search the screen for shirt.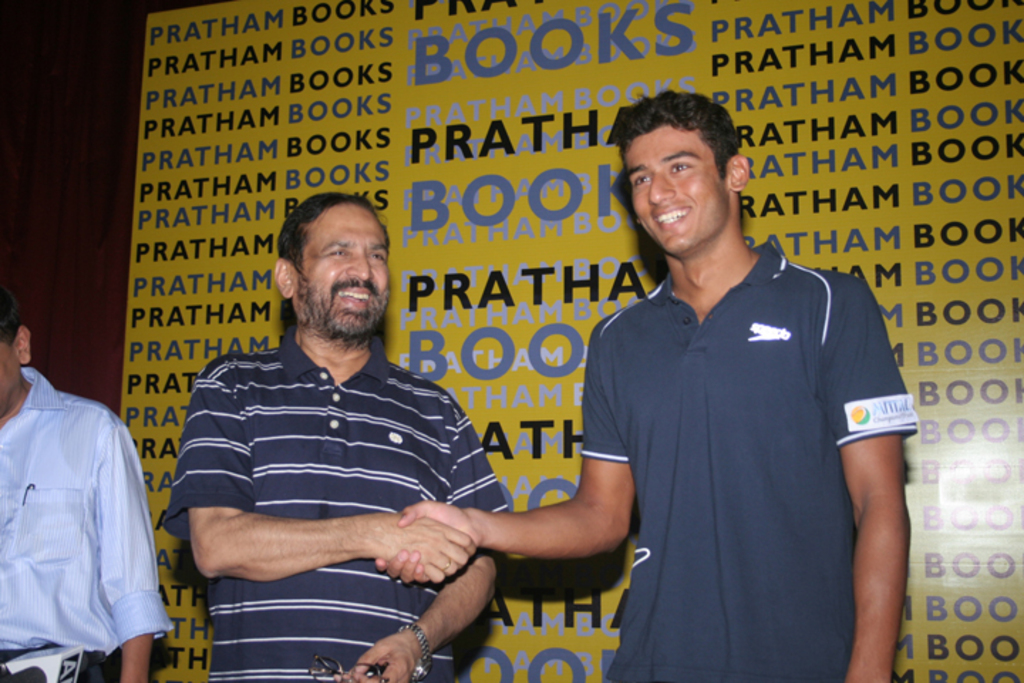
Found at 9,393,169,652.
